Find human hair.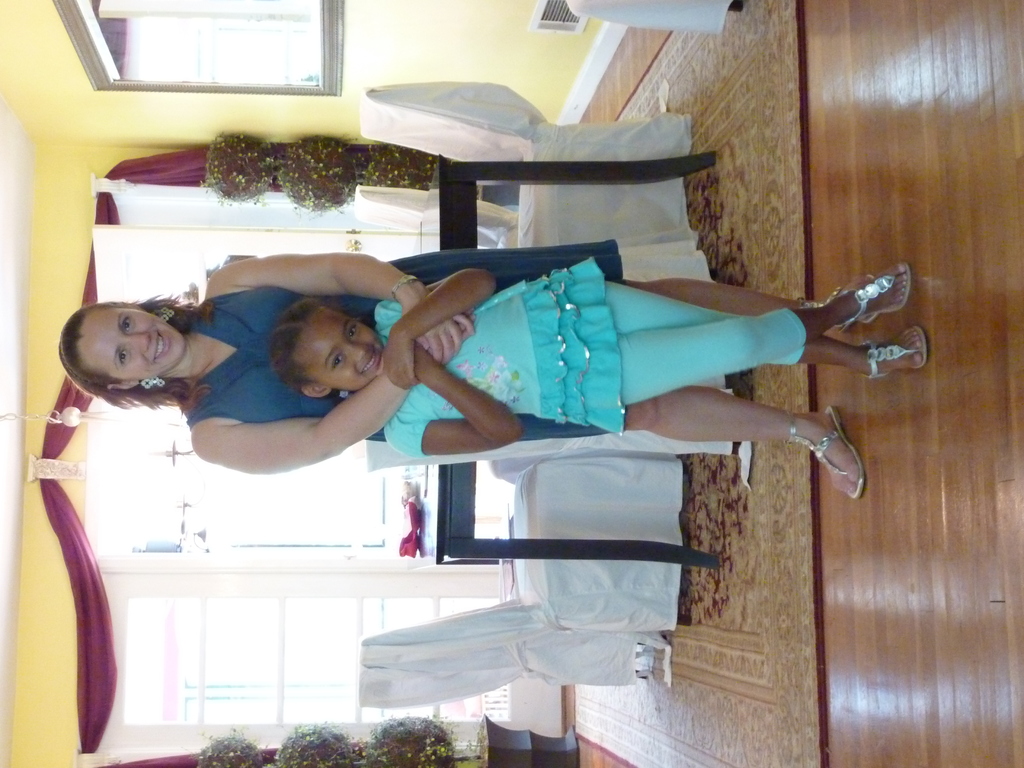
x1=266 y1=298 x2=324 y2=394.
